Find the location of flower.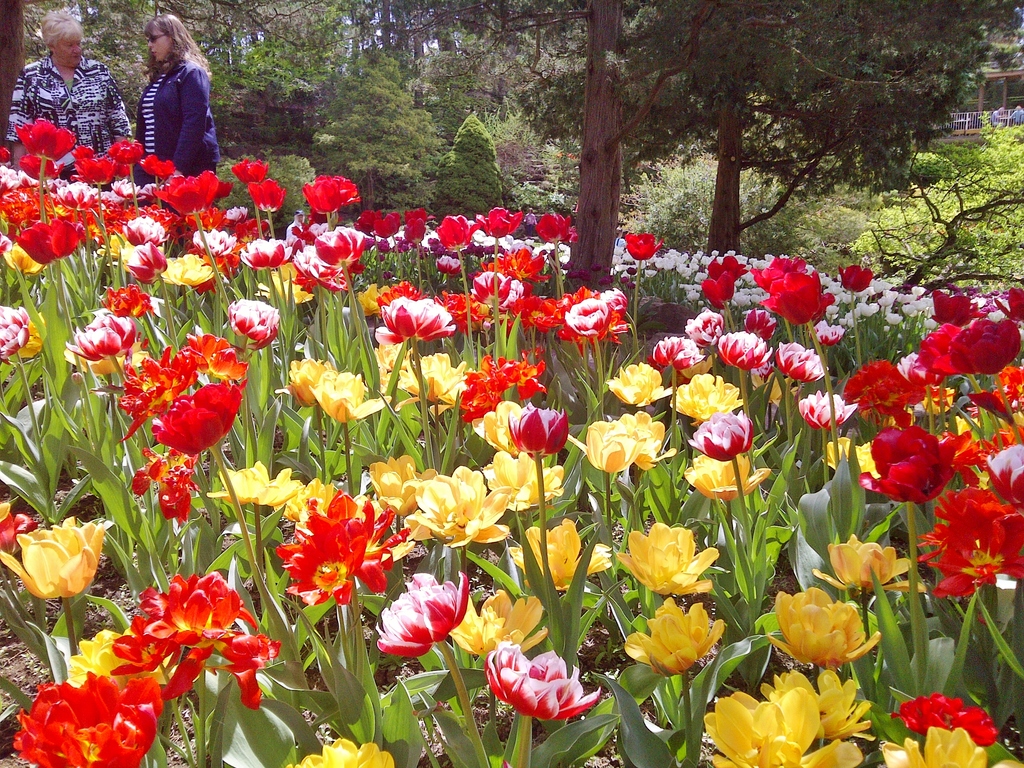
Location: left=316, top=366, right=387, bottom=431.
